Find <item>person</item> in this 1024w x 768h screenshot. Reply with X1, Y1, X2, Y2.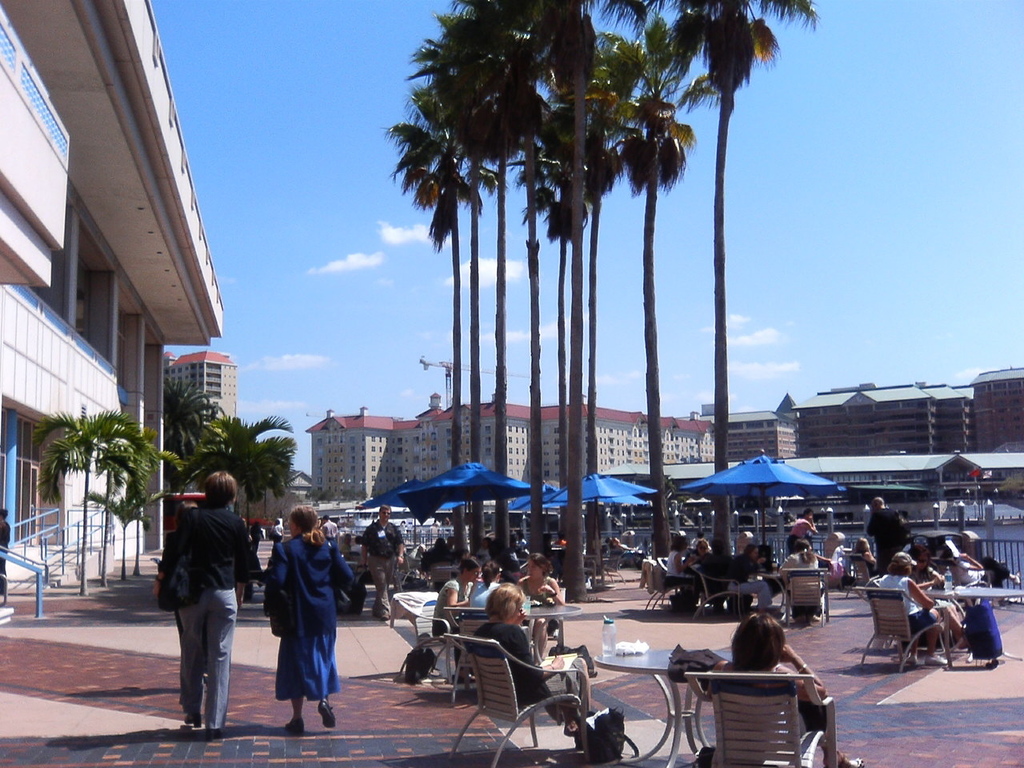
866, 498, 908, 575.
